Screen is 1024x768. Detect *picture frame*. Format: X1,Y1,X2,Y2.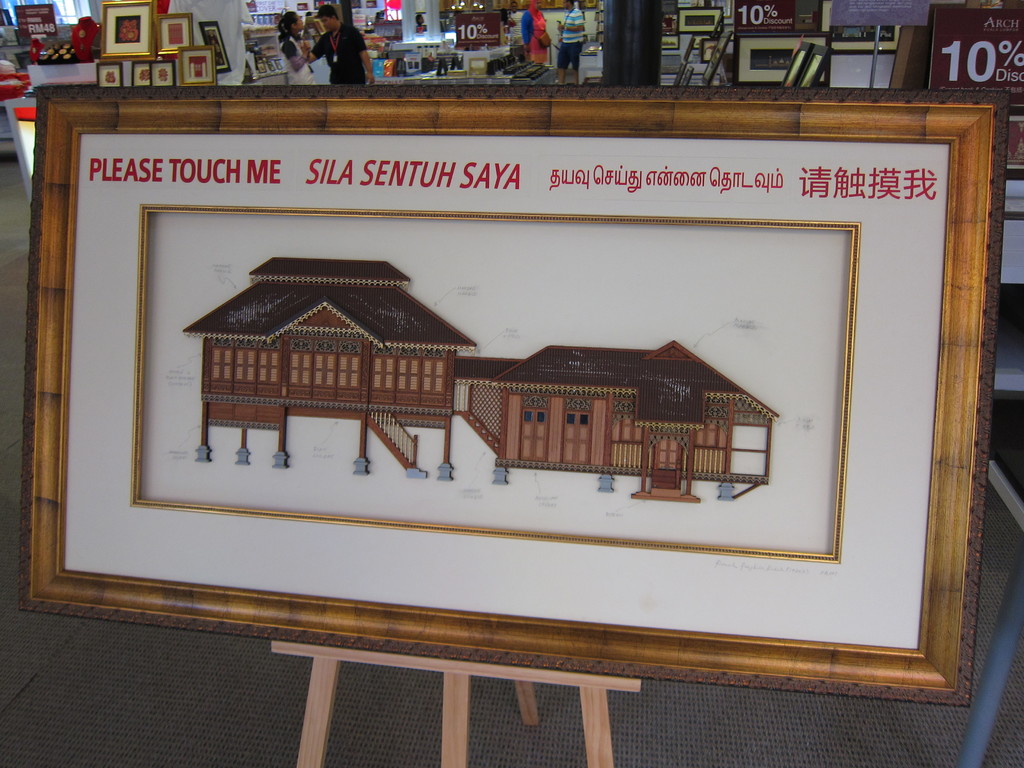
698,42,724,61.
